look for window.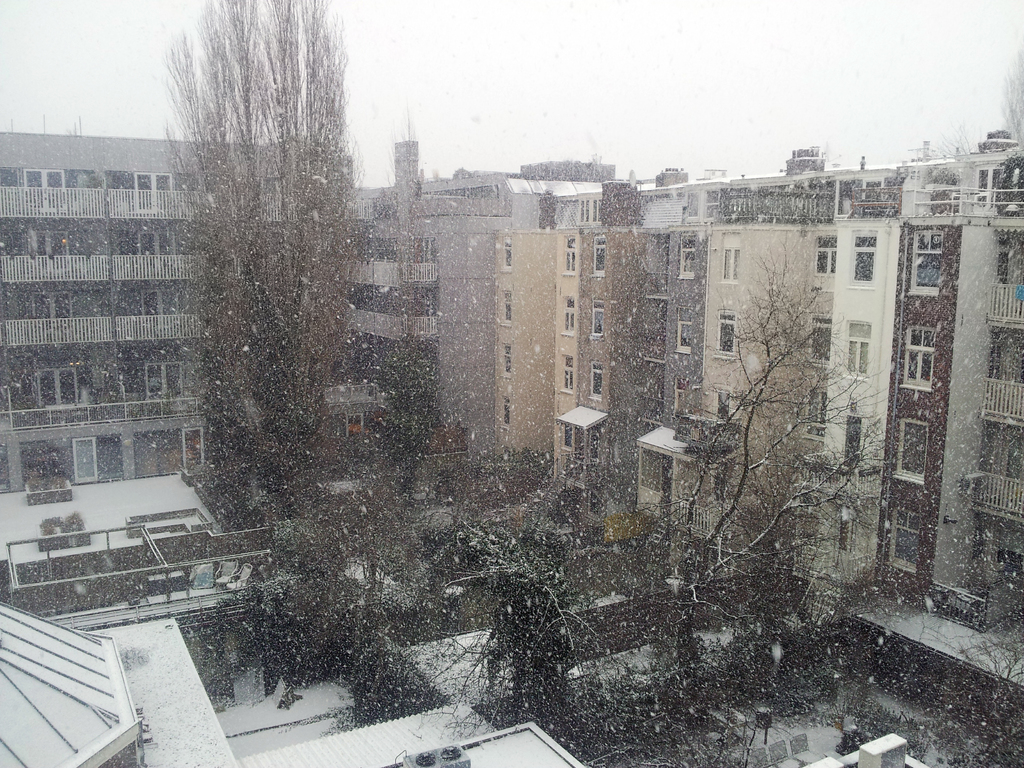
Found: (left=810, top=236, right=836, bottom=275).
